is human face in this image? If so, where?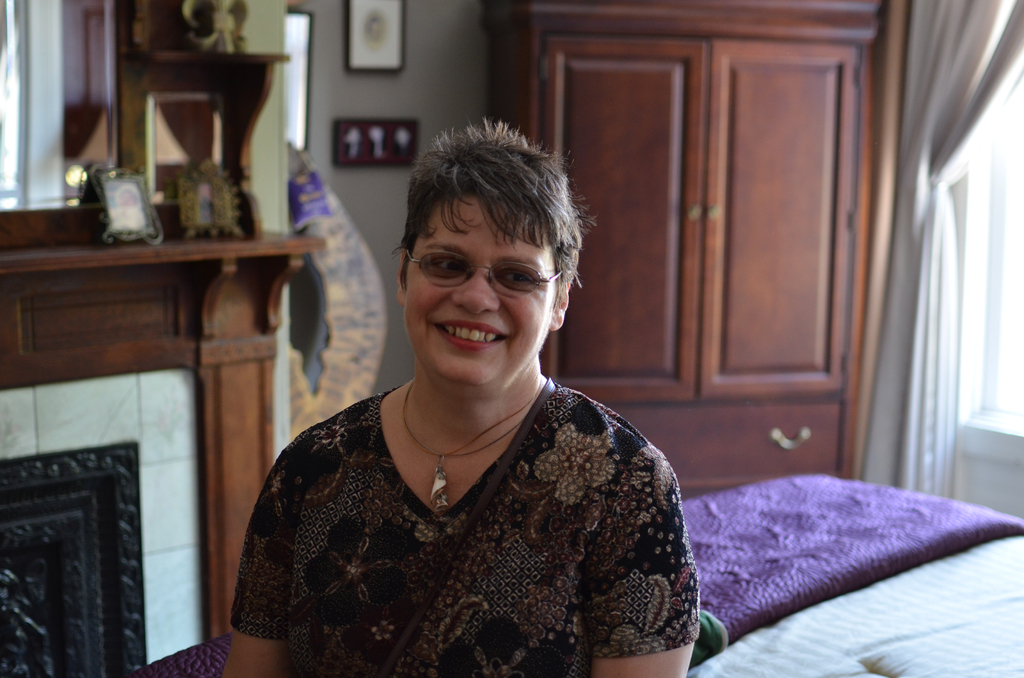
Yes, at (left=402, top=197, right=554, bottom=384).
